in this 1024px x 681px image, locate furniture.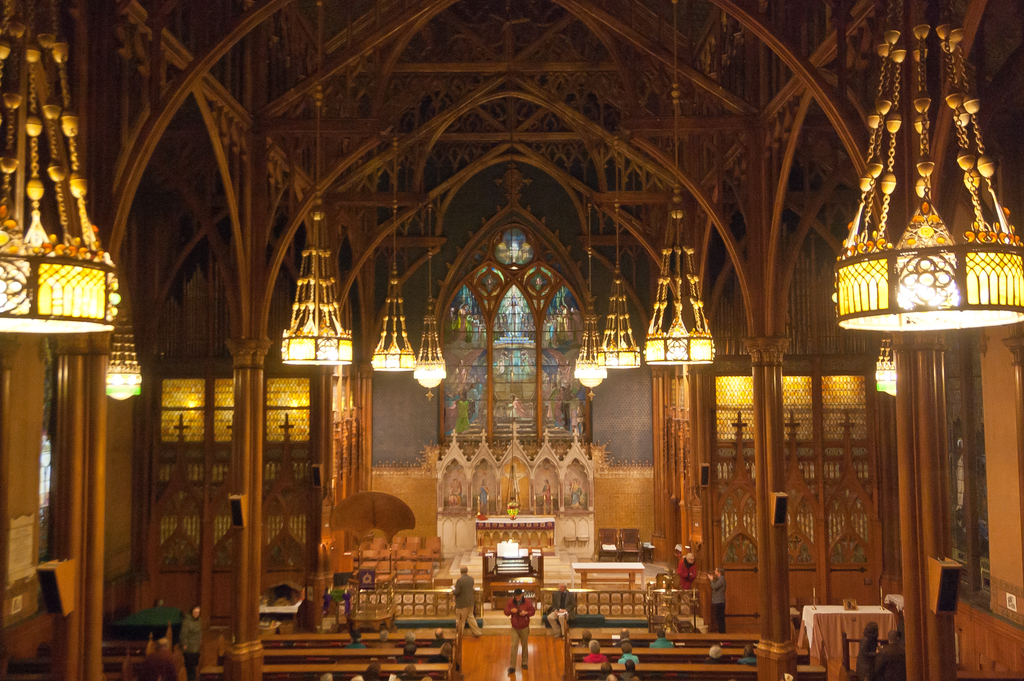
Bounding box: bbox(621, 528, 645, 561).
